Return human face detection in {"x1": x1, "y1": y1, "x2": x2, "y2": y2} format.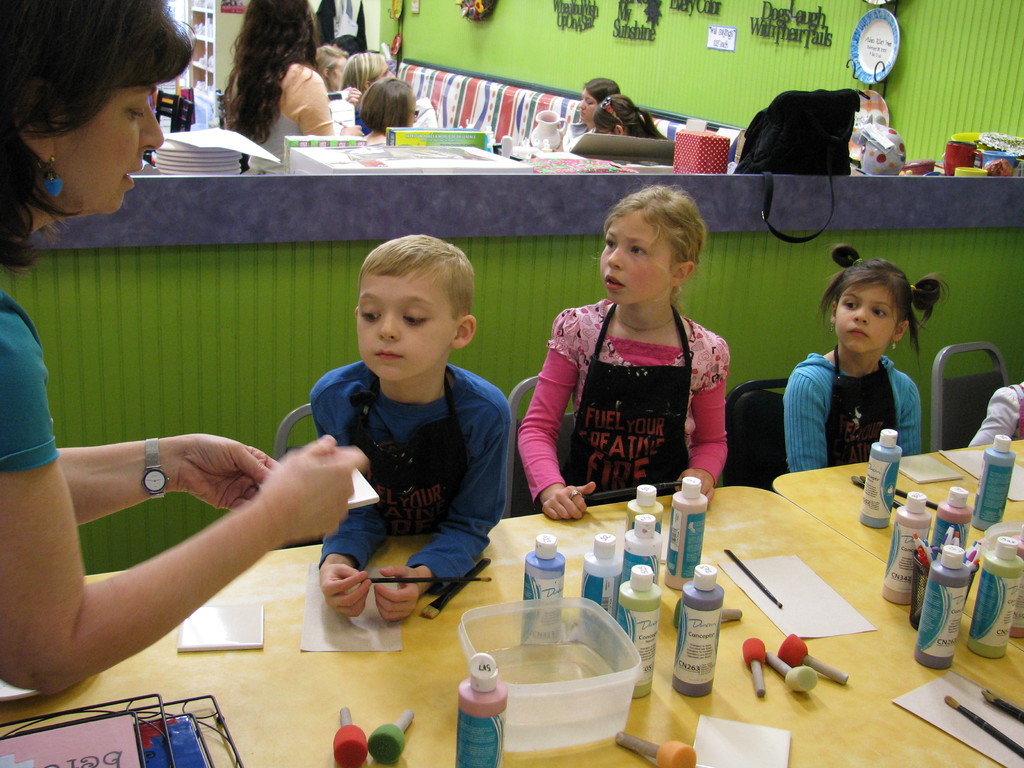
{"x1": 578, "y1": 93, "x2": 594, "y2": 121}.
